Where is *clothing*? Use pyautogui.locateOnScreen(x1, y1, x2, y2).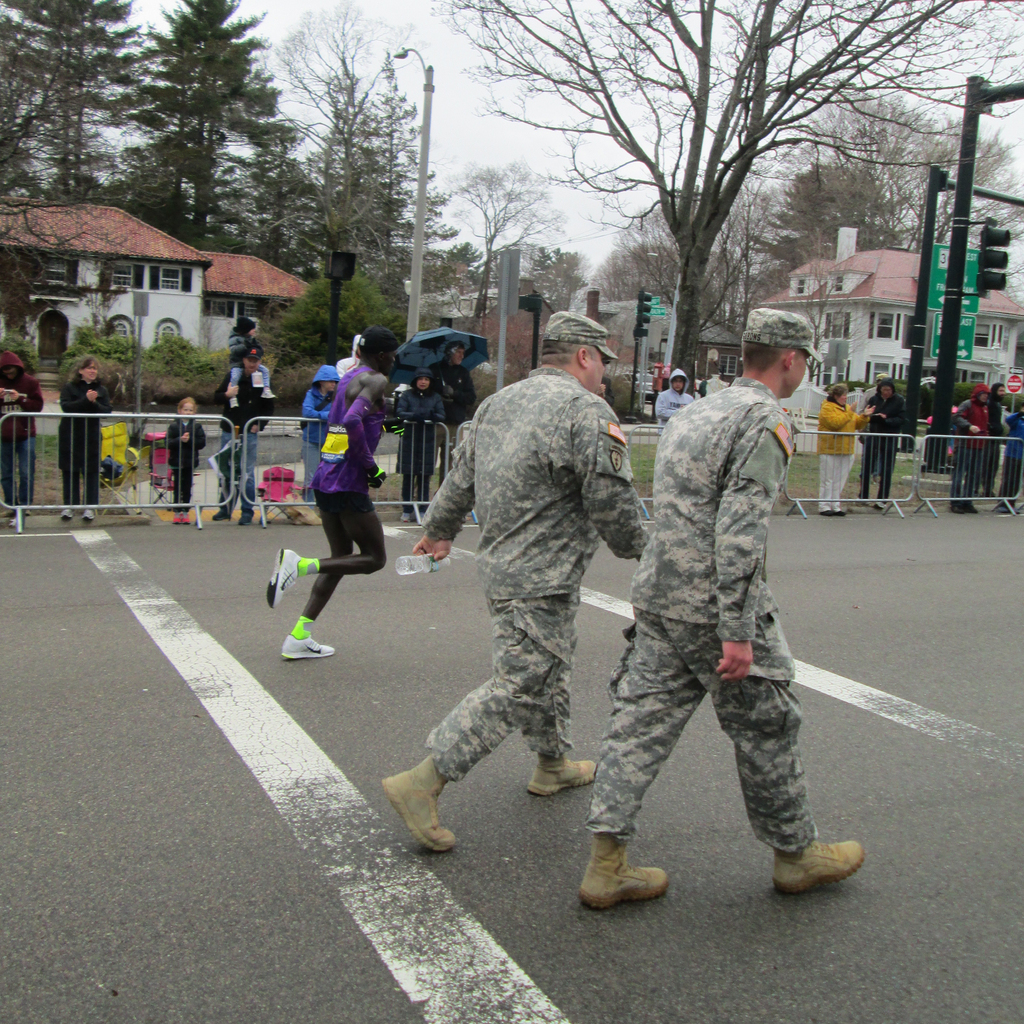
pyautogui.locateOnScreen(207, 355, 263, 517).
